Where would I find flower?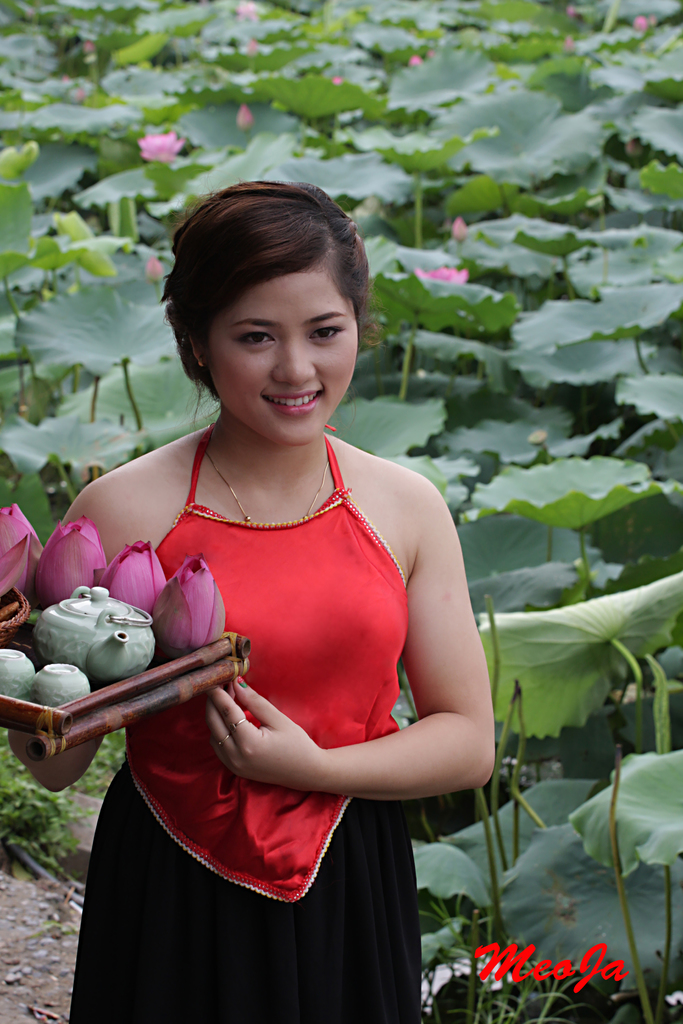
At [x1=0, y1=508, x2=39, y2=597].
